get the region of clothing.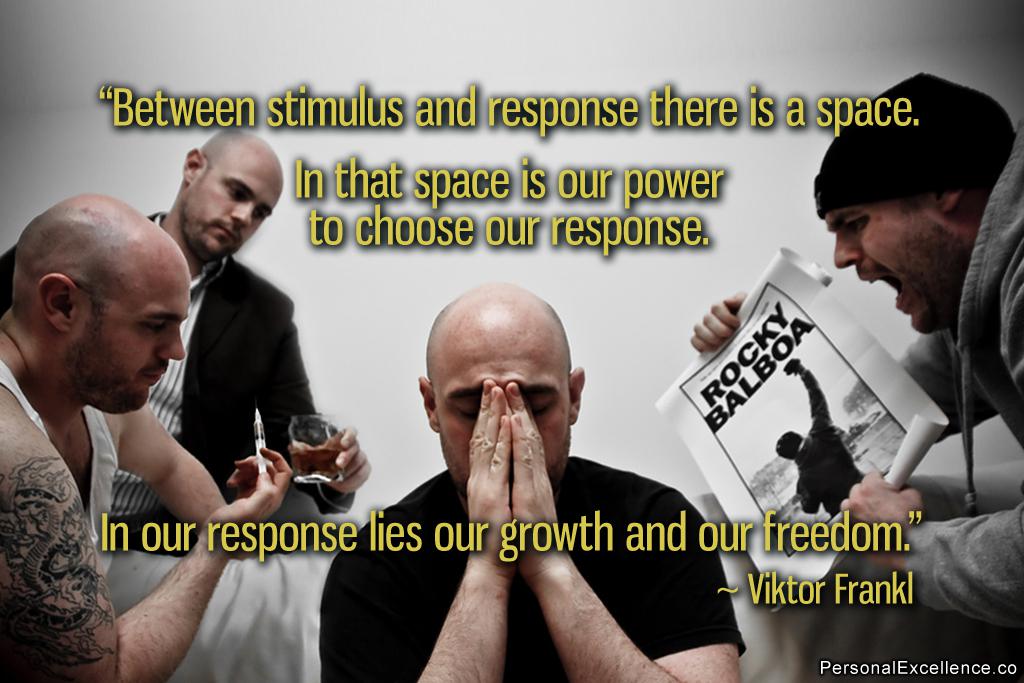
detection(148, 253, 319, 525).
